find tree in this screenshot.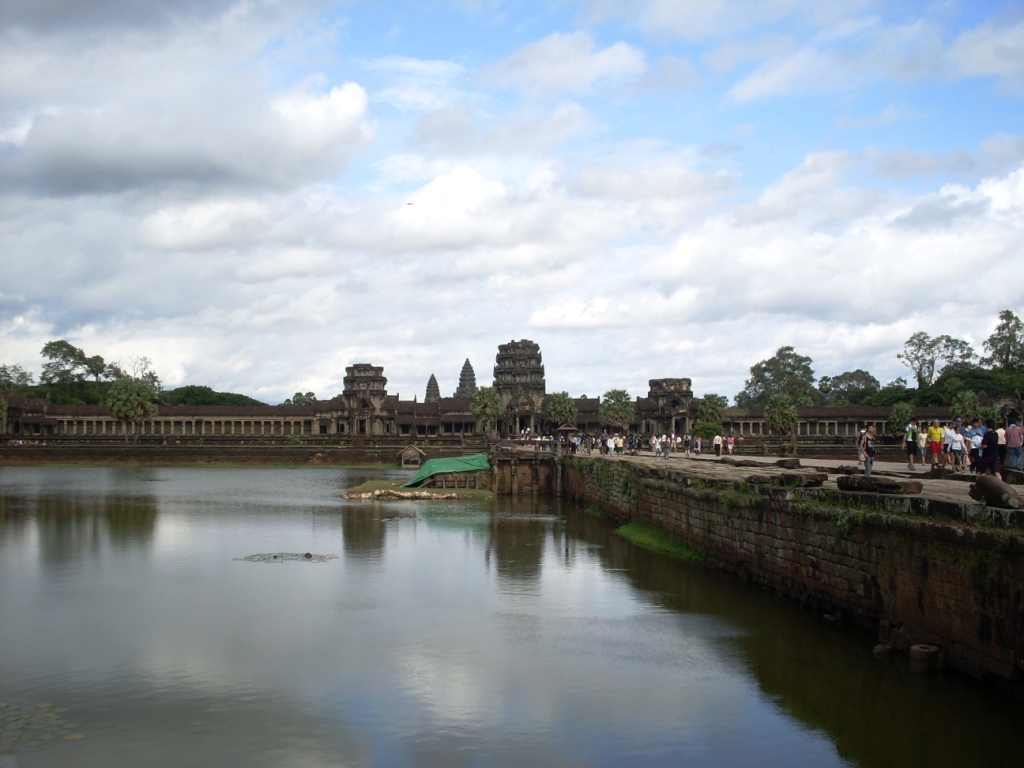
The bounding box for tree is <bbox>109, 352, 156, 439</bbox>.
